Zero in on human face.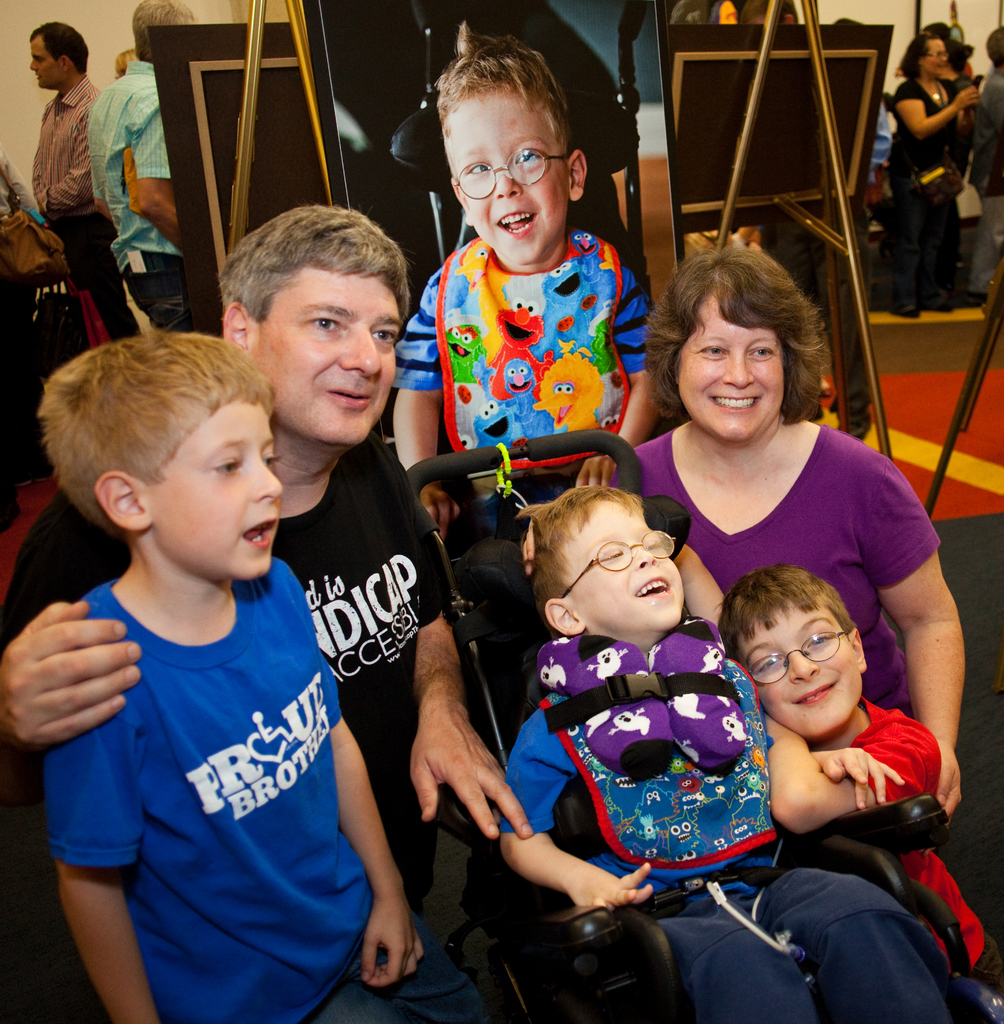
Zeroed in: [739, 603, 856, 734].
